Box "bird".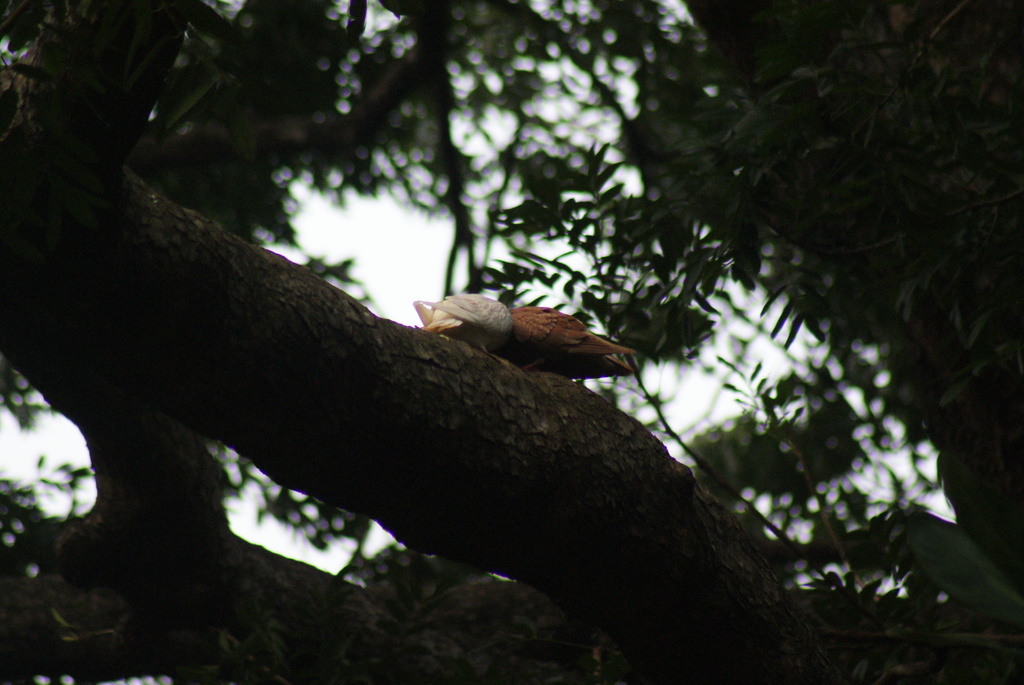
rect(408, 282, 528, 361).
